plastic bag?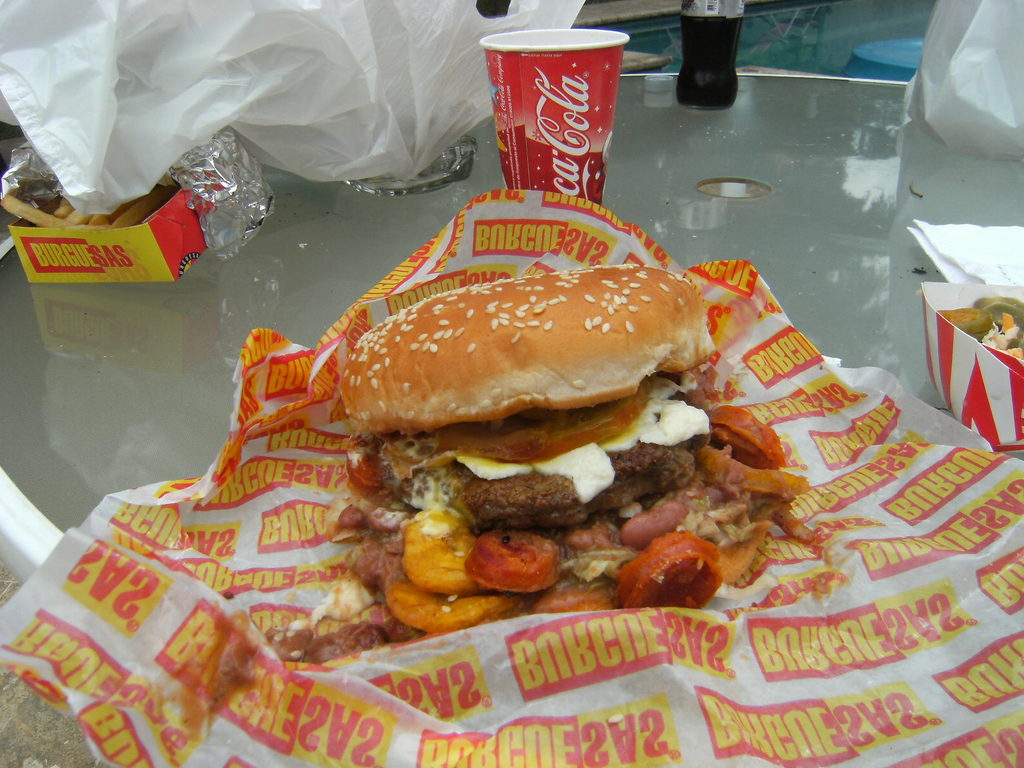
0:0:586:214
